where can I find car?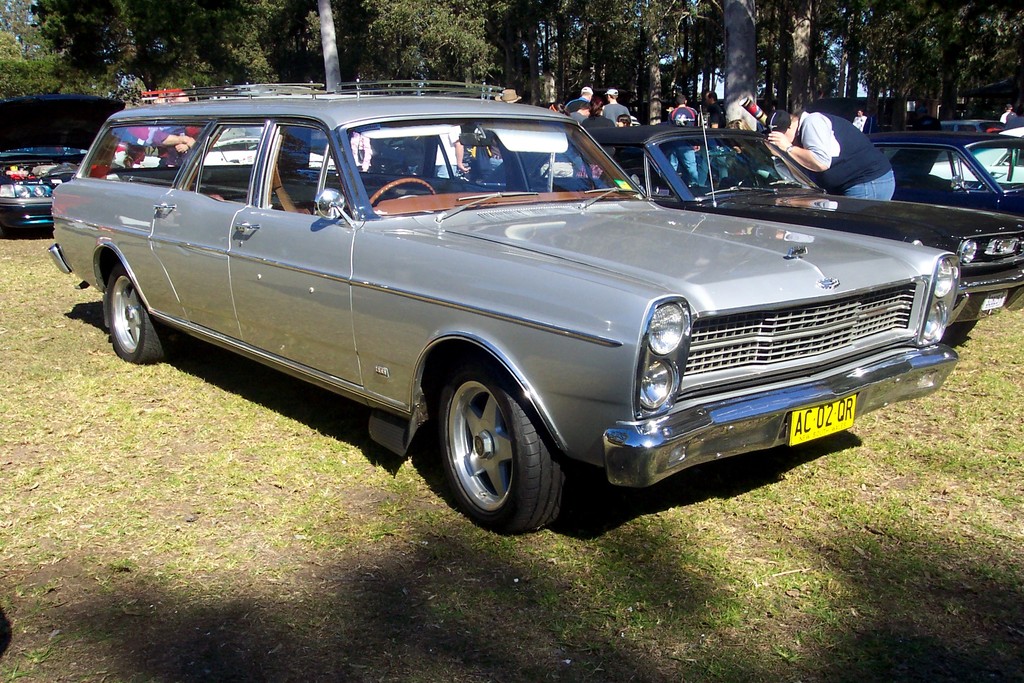
You can find it at rect(3, 94, 104, 244).
